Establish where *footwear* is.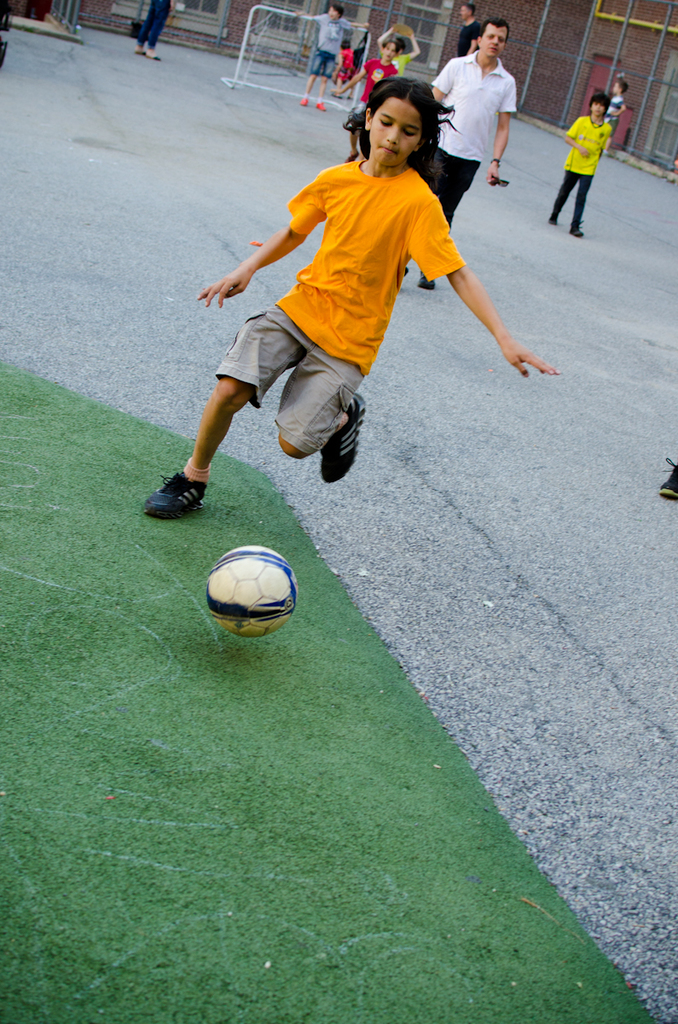
Established at box(301, 96, 319, 110).
